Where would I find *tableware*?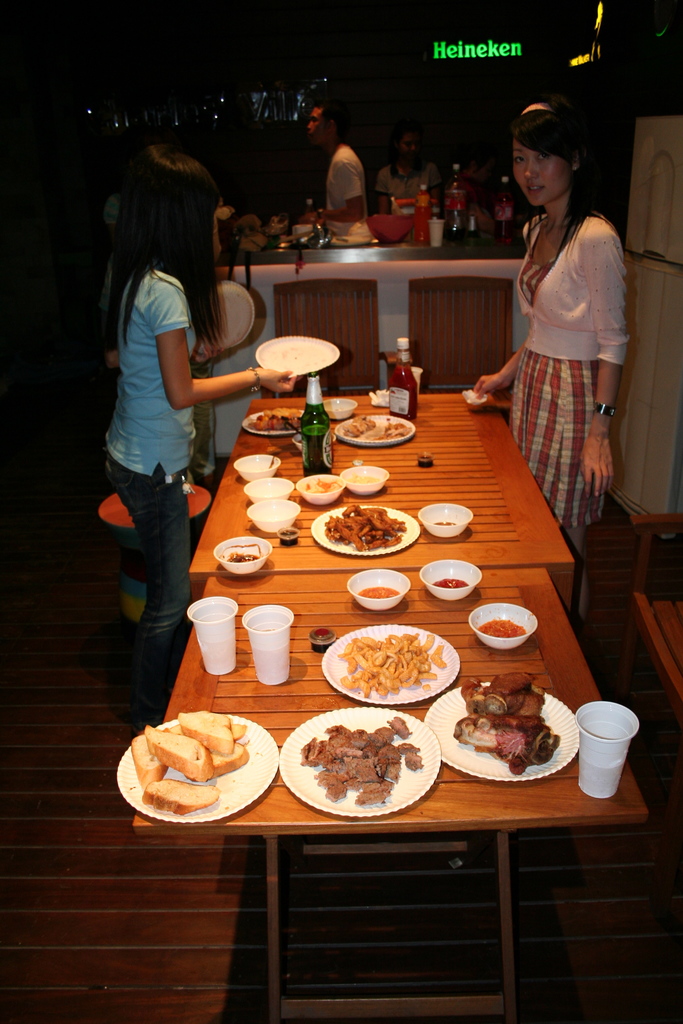
At (306,504,418,554).
